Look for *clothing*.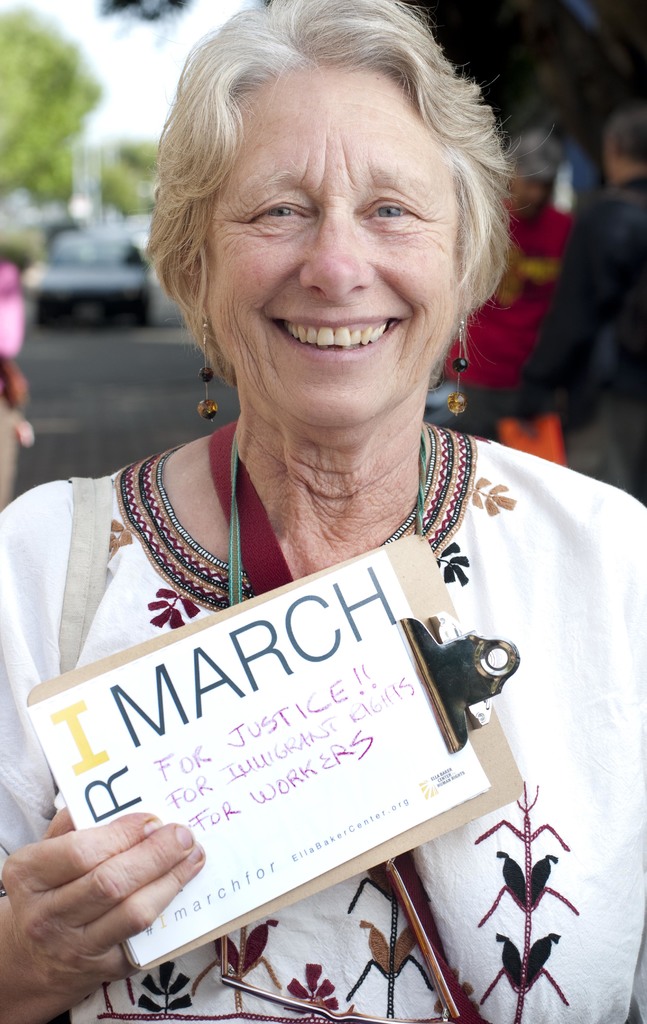
Found: {"left": 451, "top": 202, "right": 578, "bottom": 438}.
